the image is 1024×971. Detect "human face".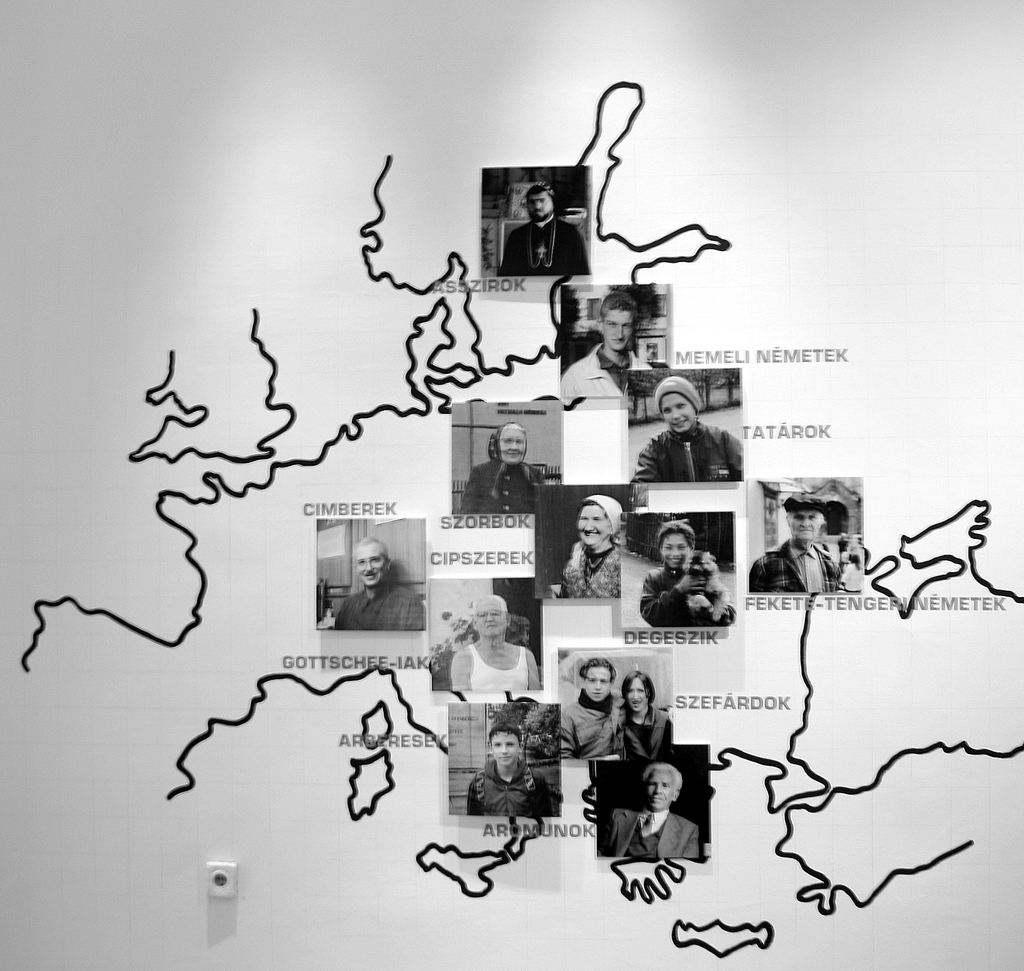
Detection: [left=578, top=509, right=609, bottom=545].
